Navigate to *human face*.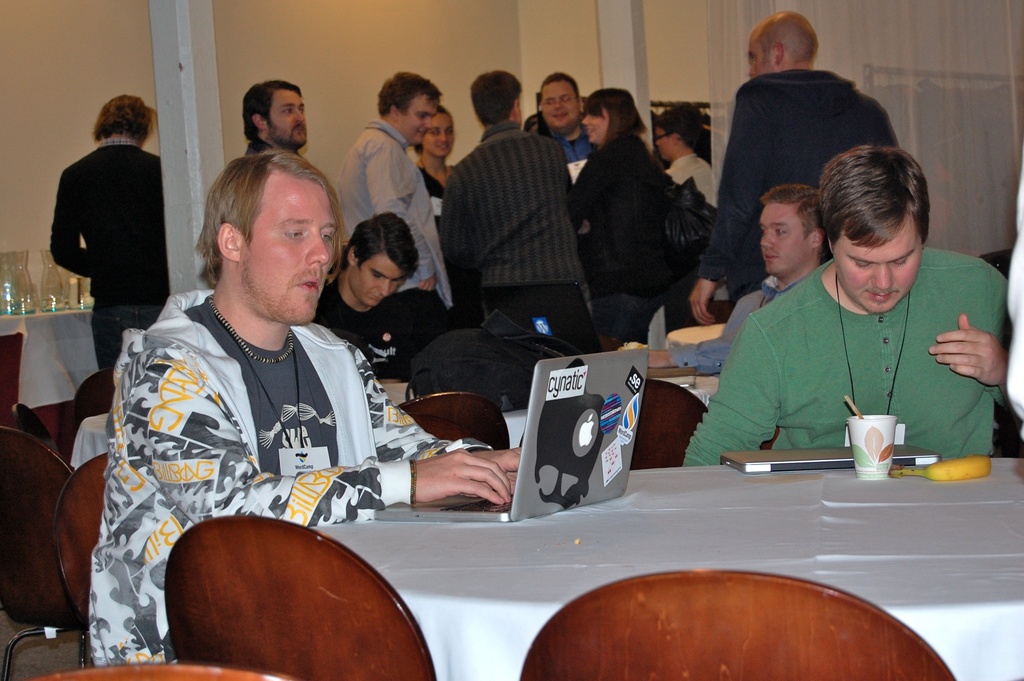
Navigation target: region(541, 83, 580, 133).
